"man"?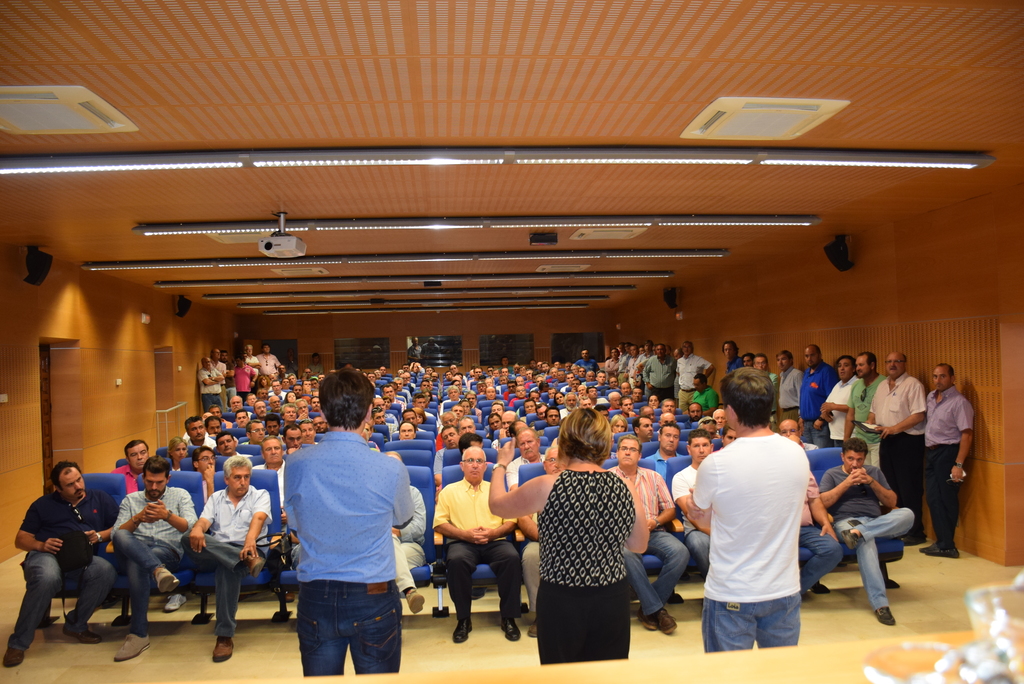
region(697, 415, 715, 438)
